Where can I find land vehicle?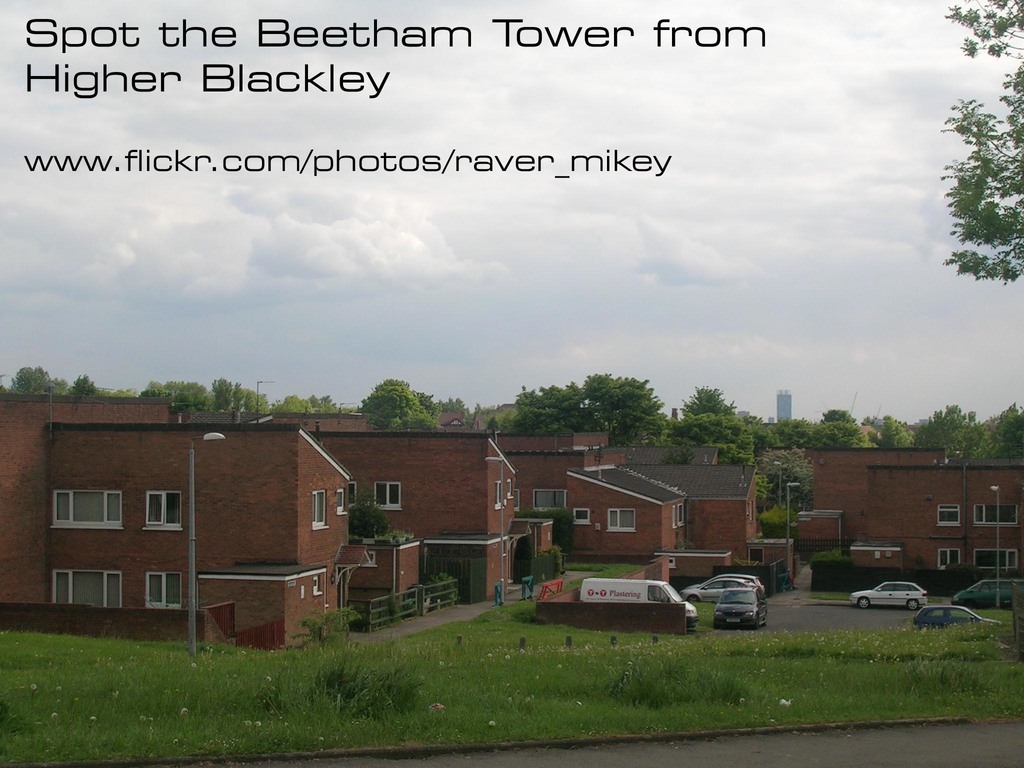
You can find it at <box>914,610,997,626</box>.
